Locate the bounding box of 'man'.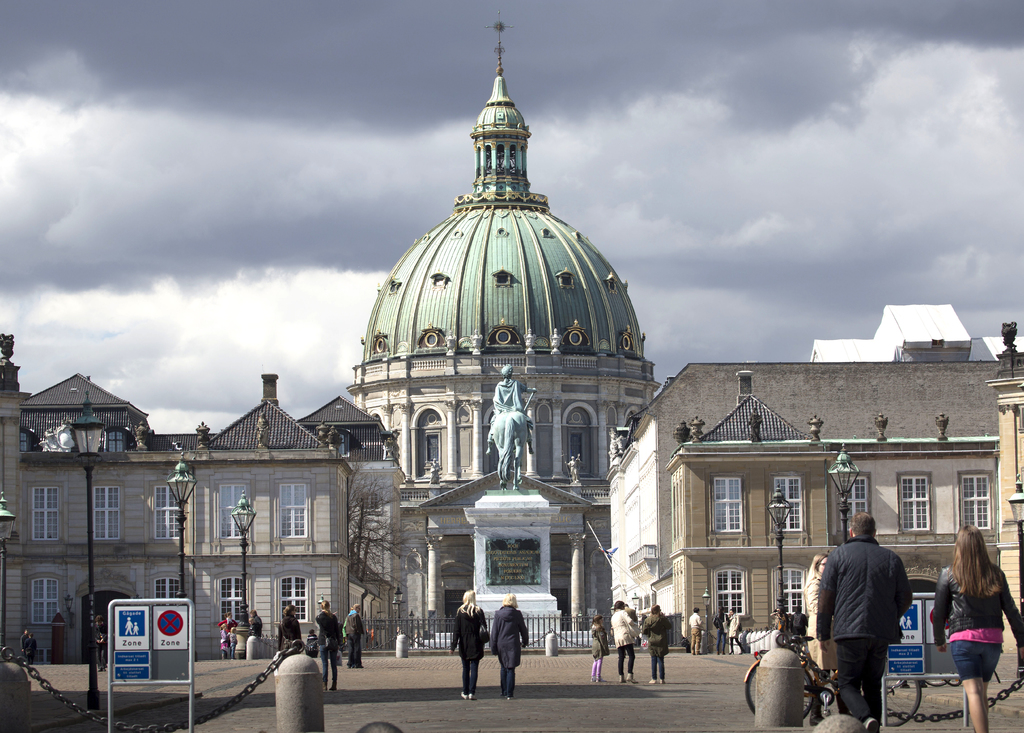
Bounding box: locate(688, 606, 705, 654).
